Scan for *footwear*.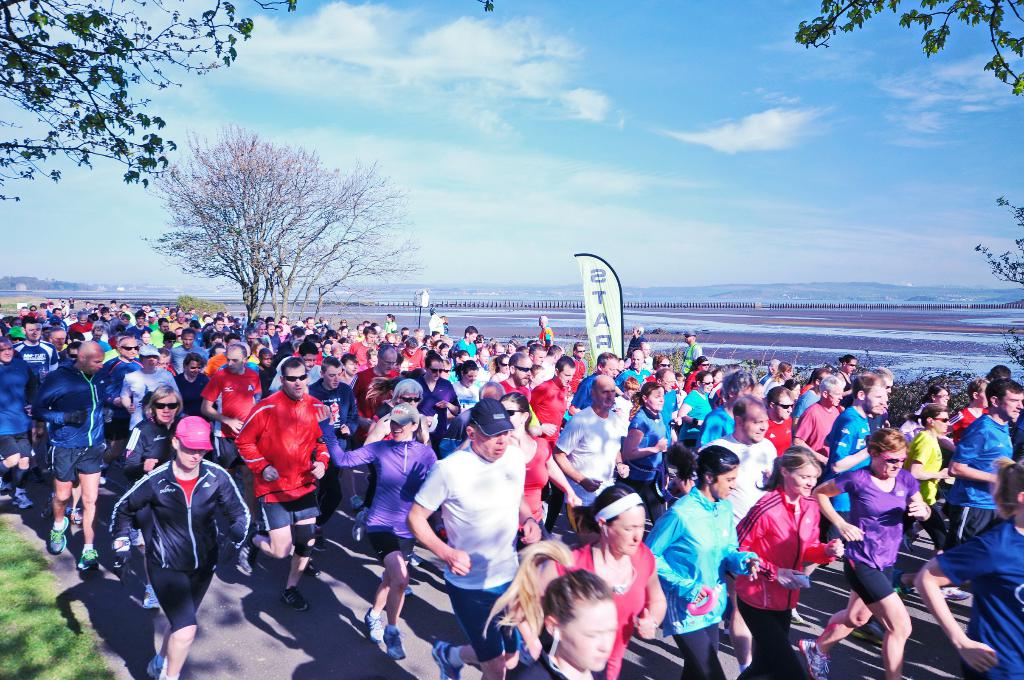
Scan result: rect(379, 571, 414, 600).
